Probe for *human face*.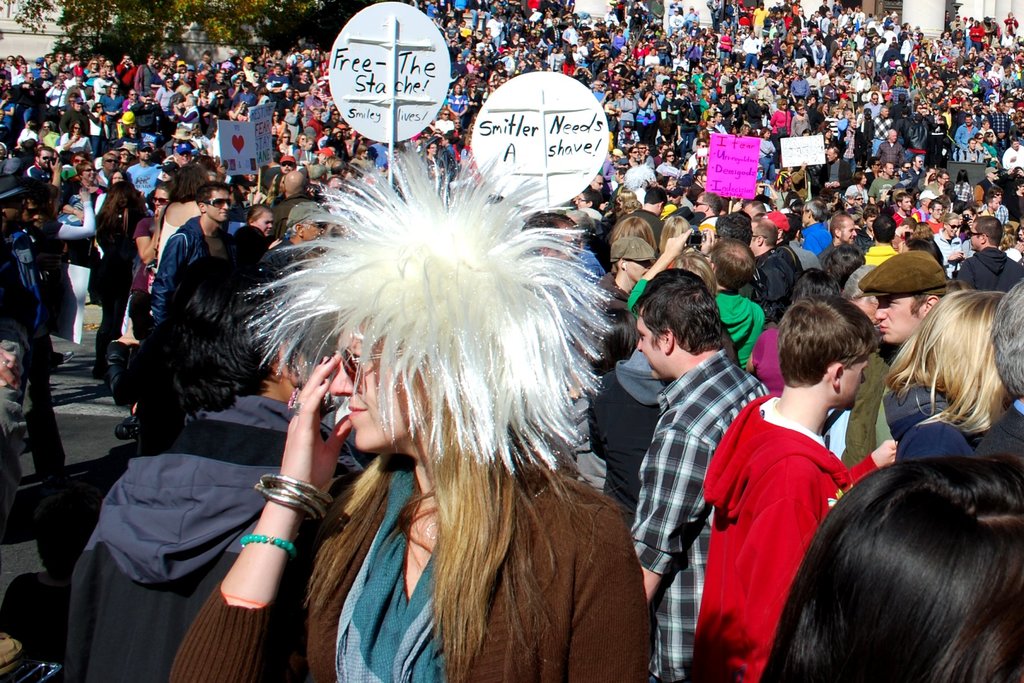
Probe result: locate(328, 329, 423, 452).
